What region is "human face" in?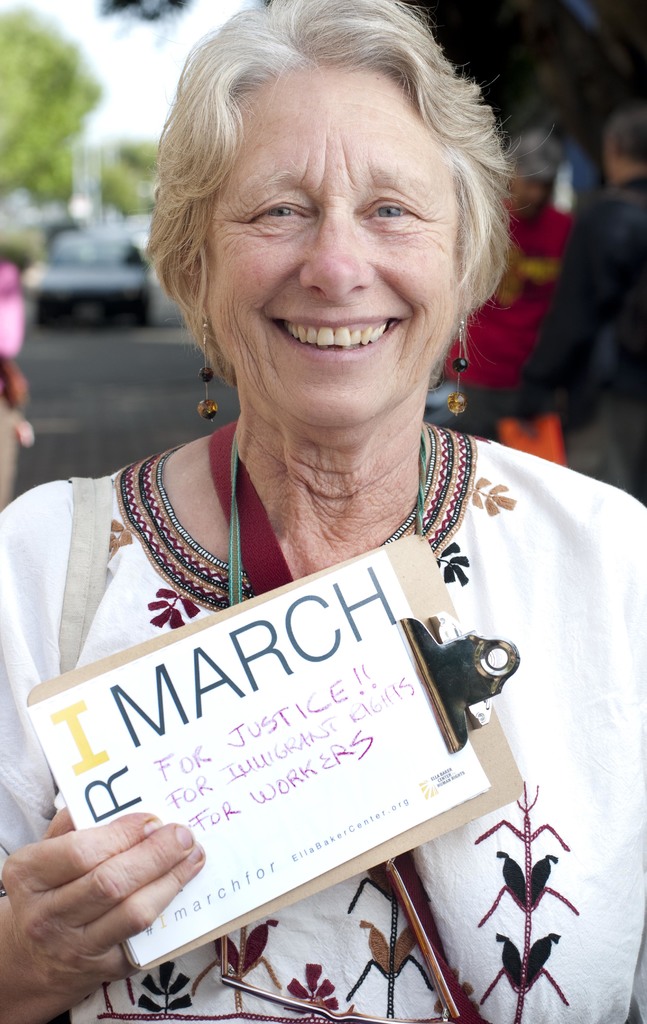
BBox(205, 64, 459, 428).
